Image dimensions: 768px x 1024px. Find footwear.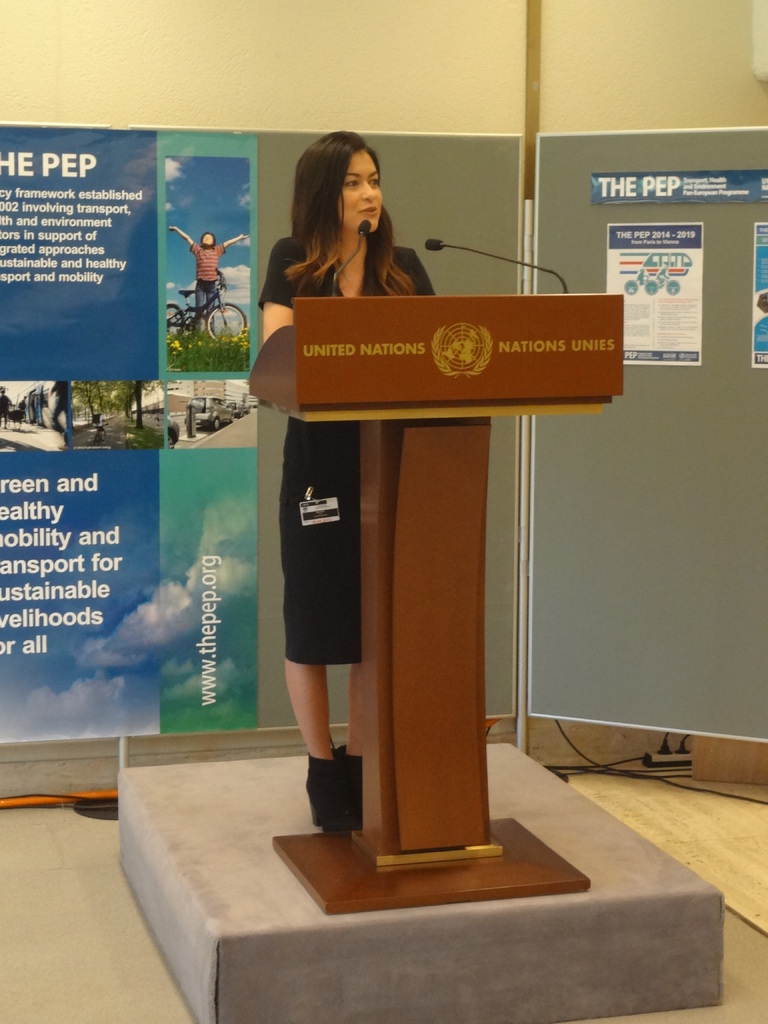
bbox(307, 744, 356, 833).
